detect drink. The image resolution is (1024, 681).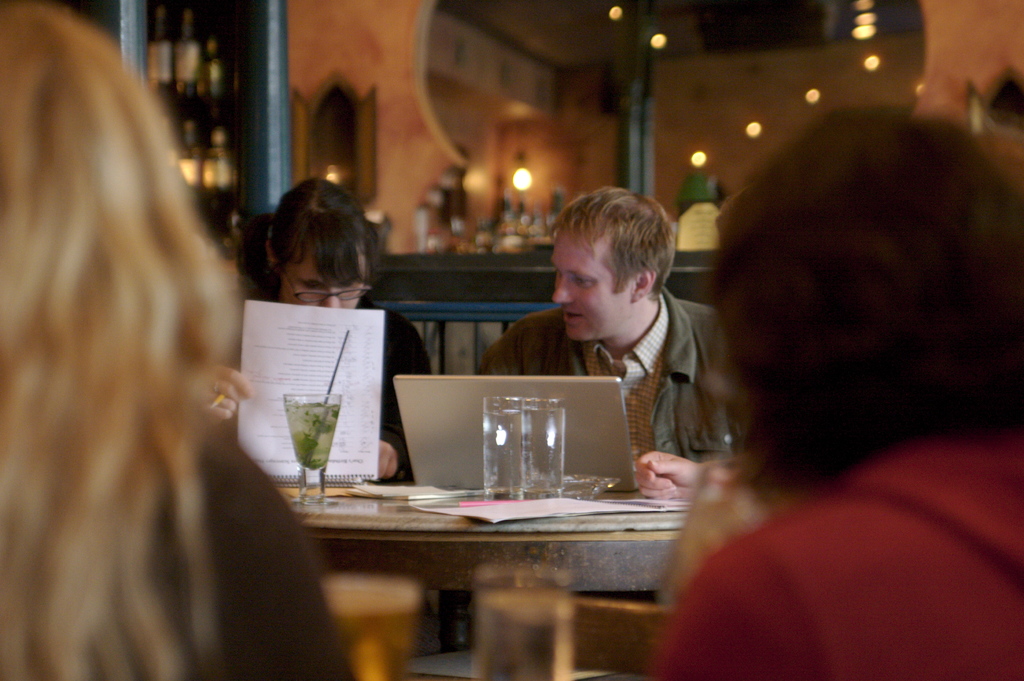
{"left": 522, "top": 409, "right": 563, "bottom": 495}.
